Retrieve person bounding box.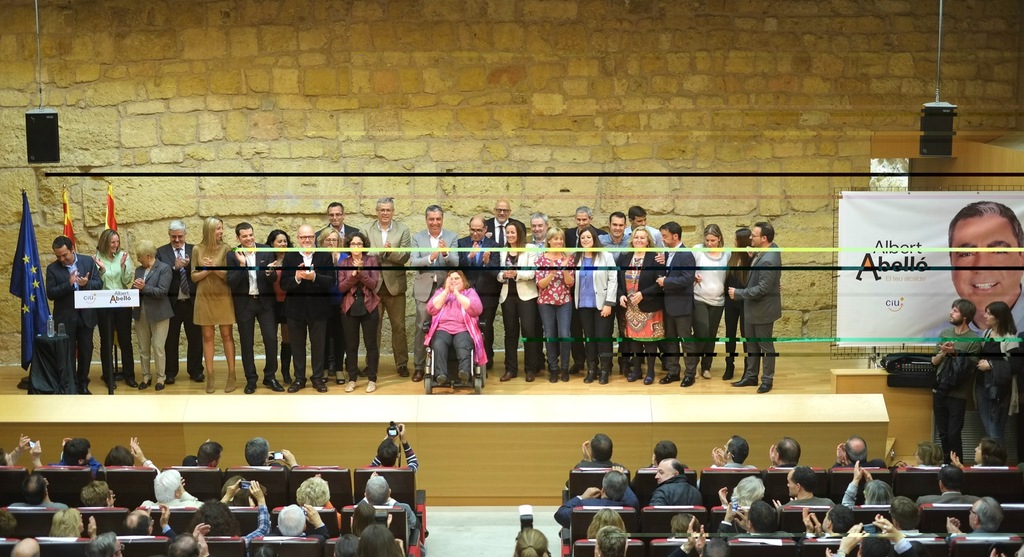
Bounding box: rect(539, 231, 573, 377).
